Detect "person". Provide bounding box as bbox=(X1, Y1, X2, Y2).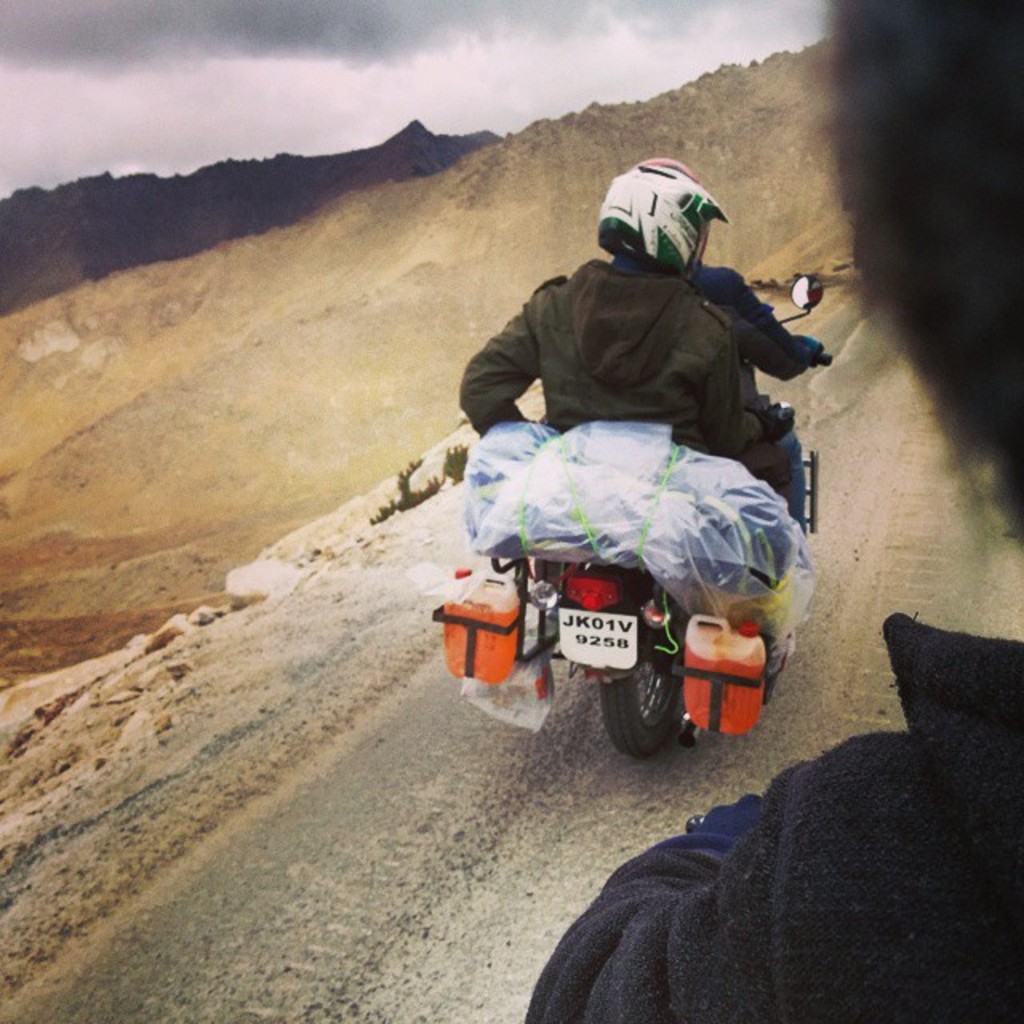
bbox=(526, 0, 1021, 1022).
